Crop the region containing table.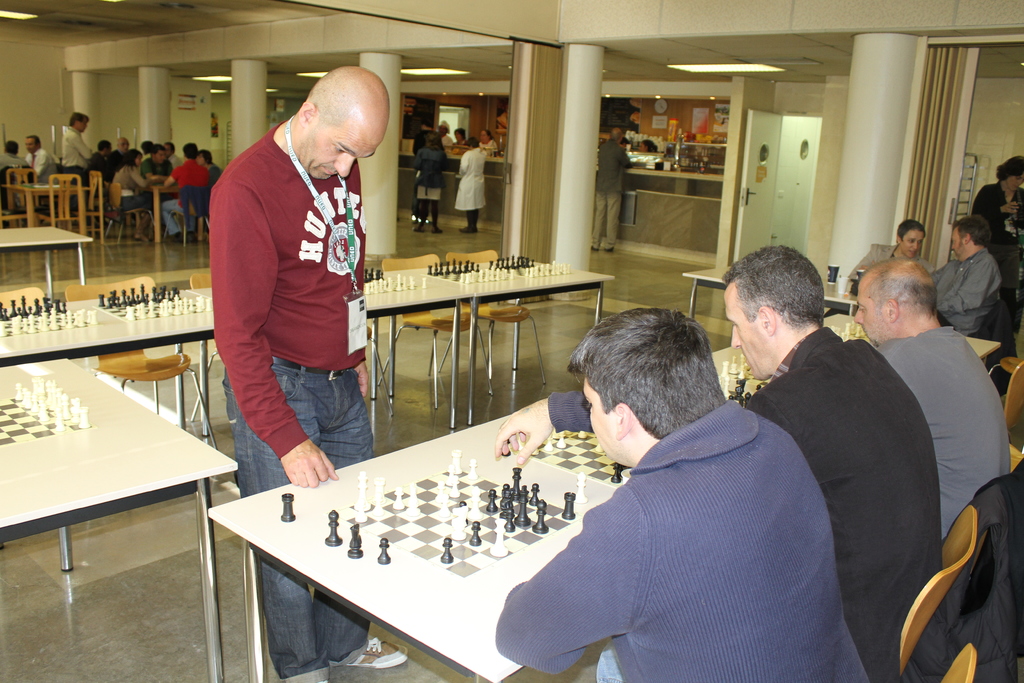
Crop region: (left=111, top=290, right=213, bottom=434).
